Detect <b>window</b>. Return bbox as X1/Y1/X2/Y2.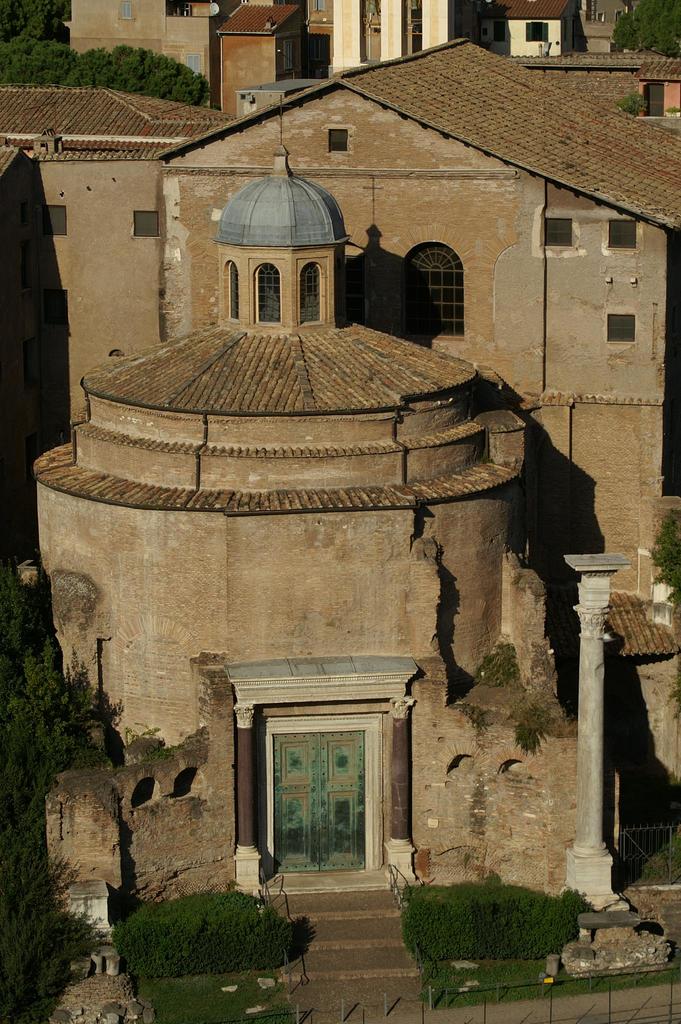
362/0/422/64.
